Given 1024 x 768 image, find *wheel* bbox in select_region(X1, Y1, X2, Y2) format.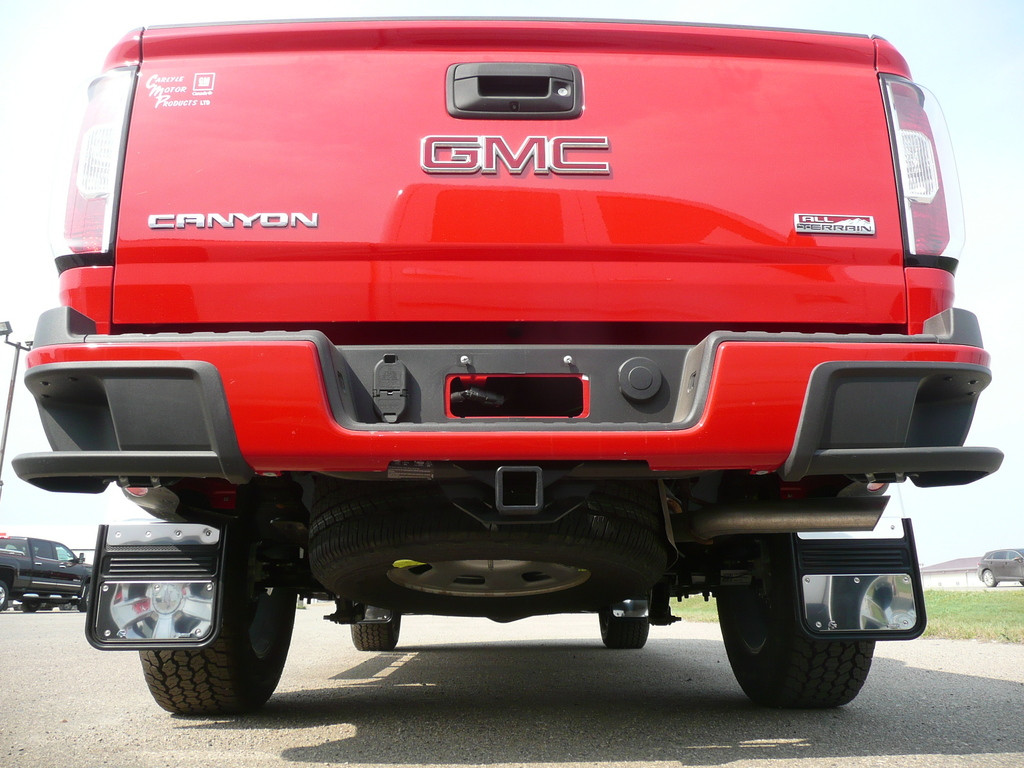
select_region(60, 600, 72, 607).
